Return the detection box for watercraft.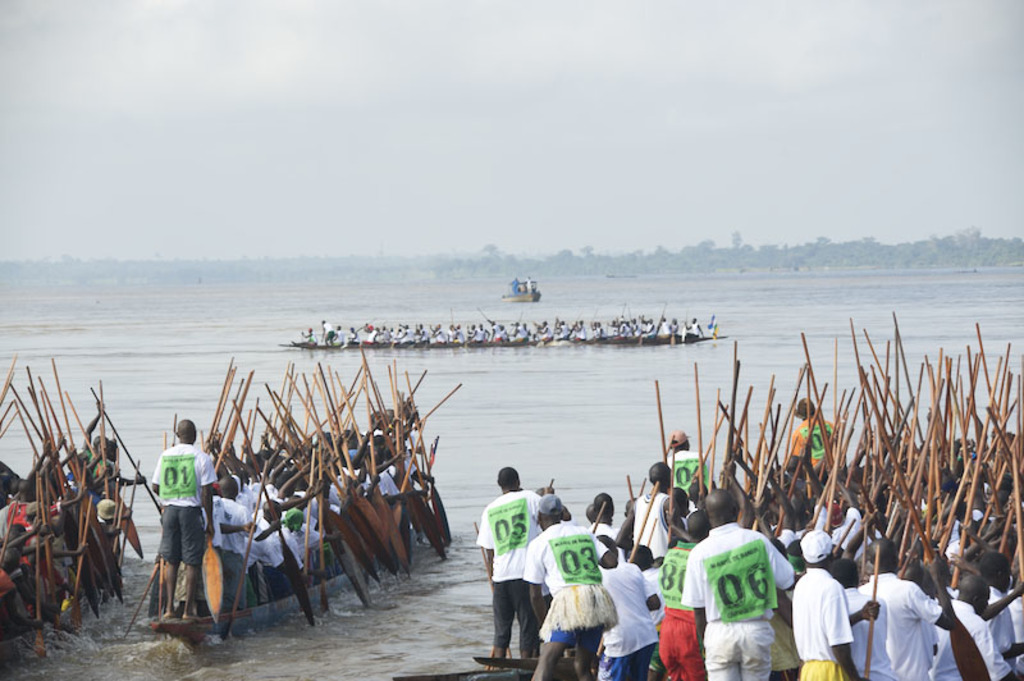
rect(0, 577, 127, 672).
